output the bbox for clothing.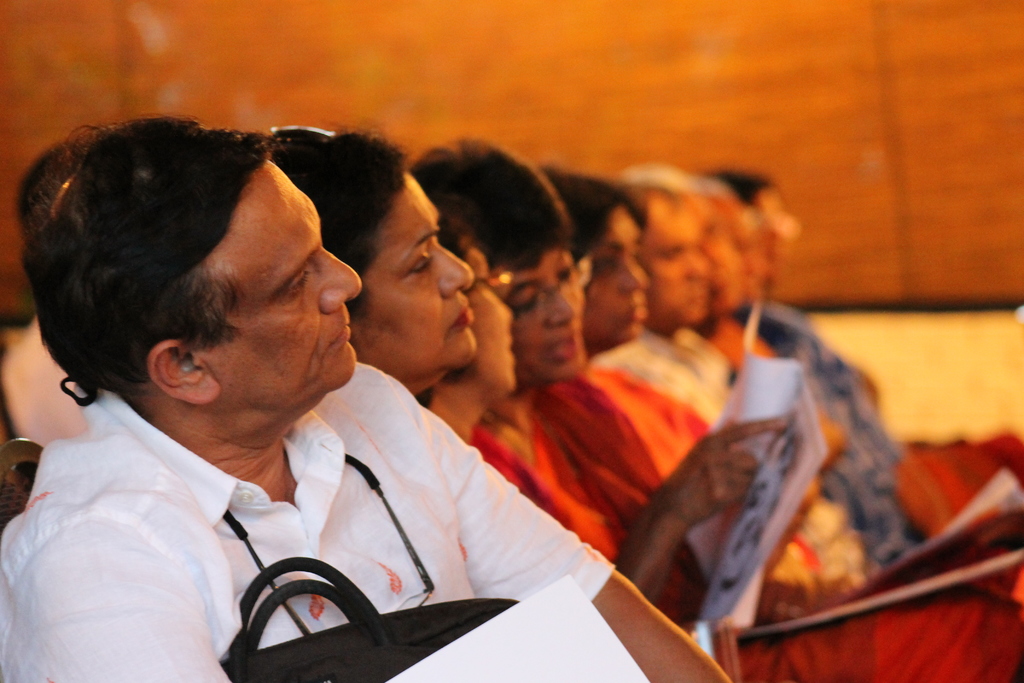
bbox=(587, 328, 869, 577).
